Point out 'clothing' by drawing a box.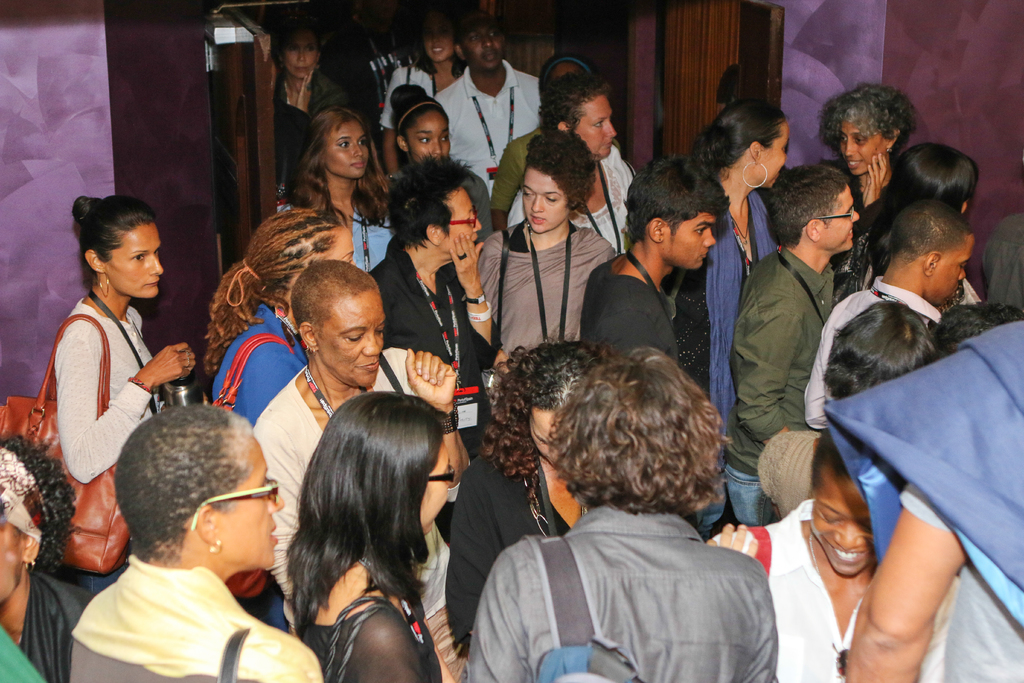
[left=977, top=214, right=1023, bottom=304].
